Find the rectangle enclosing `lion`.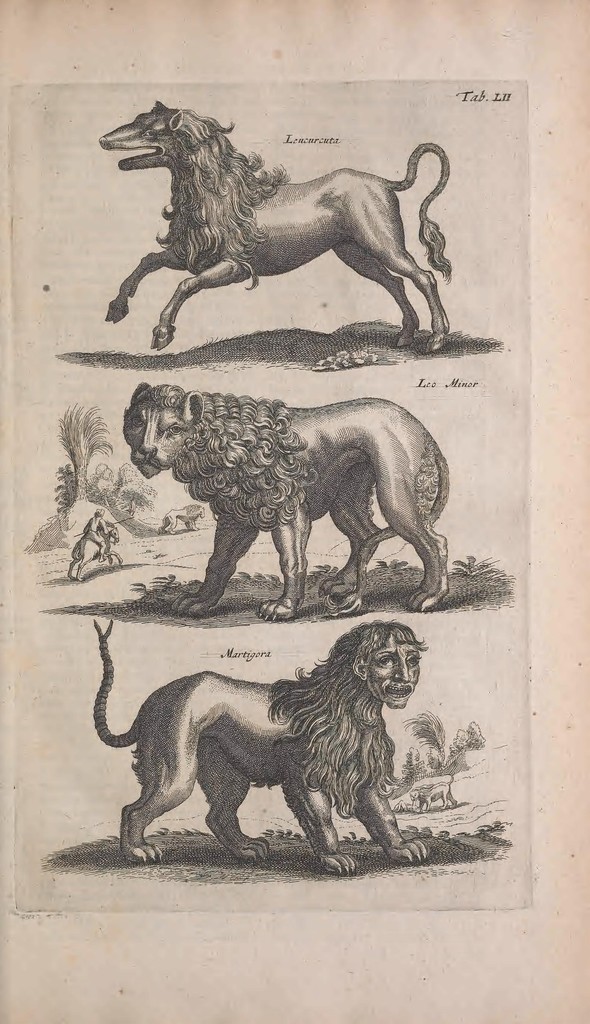
119:384:453:615.
